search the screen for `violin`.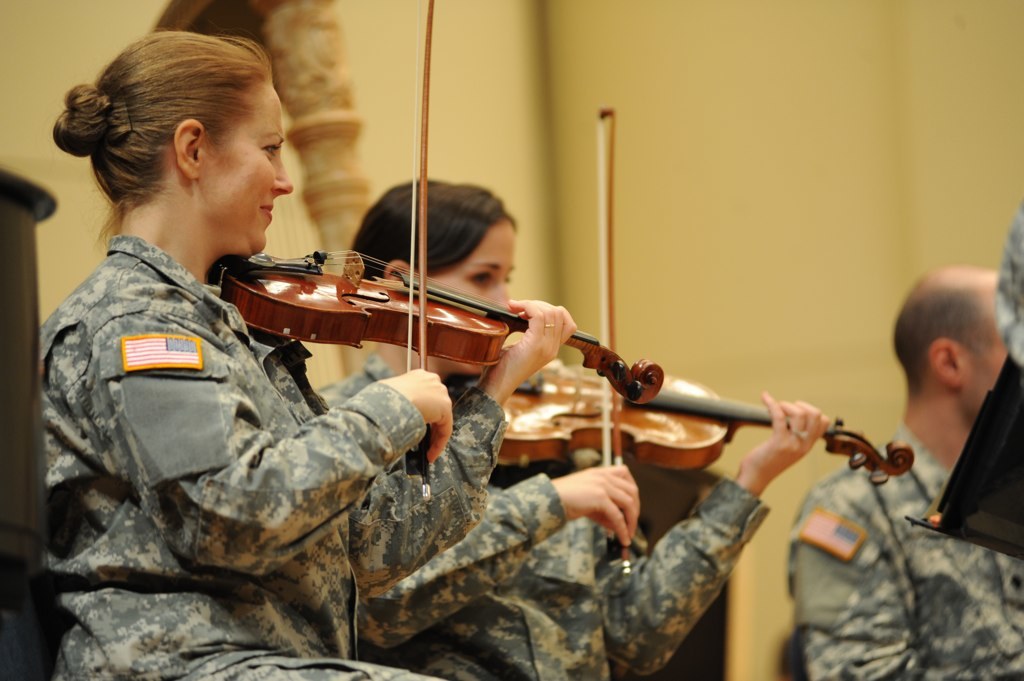
Found at locate(461, 100, 919, 576).
